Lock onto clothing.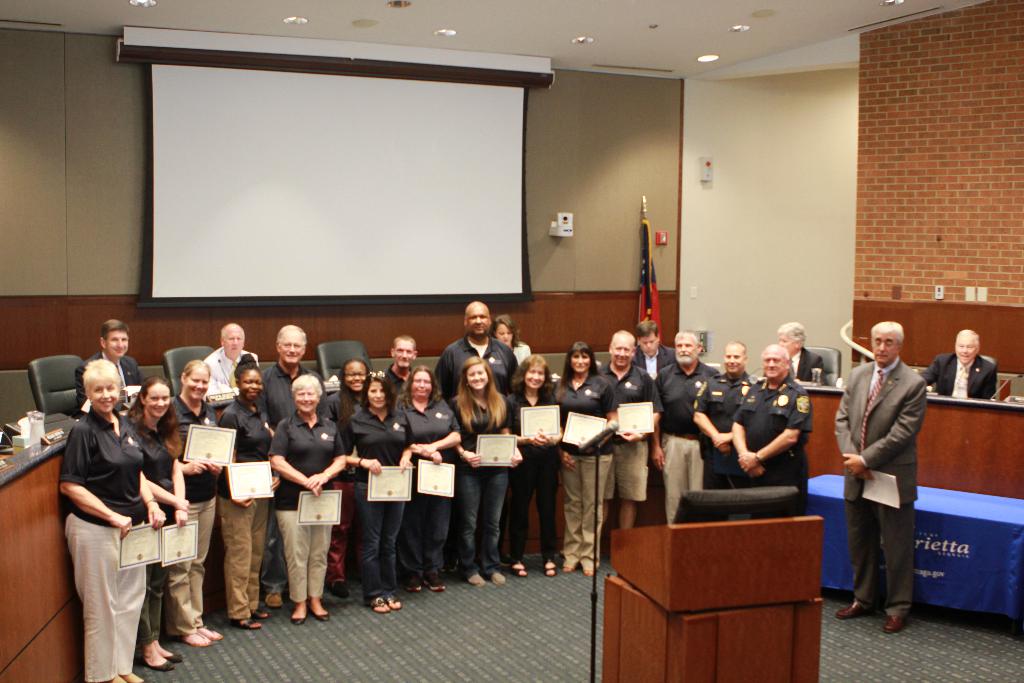
Locked: 508:374:550:529.
